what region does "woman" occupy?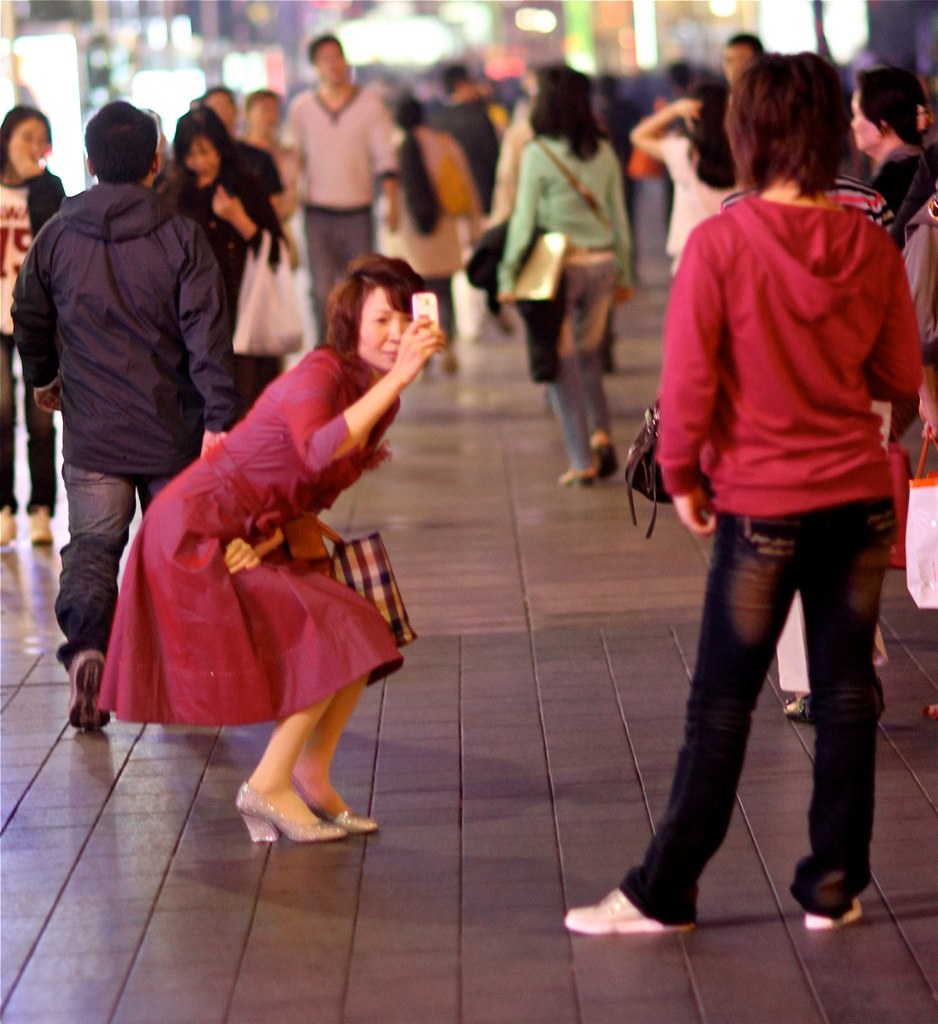
detection(0, 102, 67, 545).
